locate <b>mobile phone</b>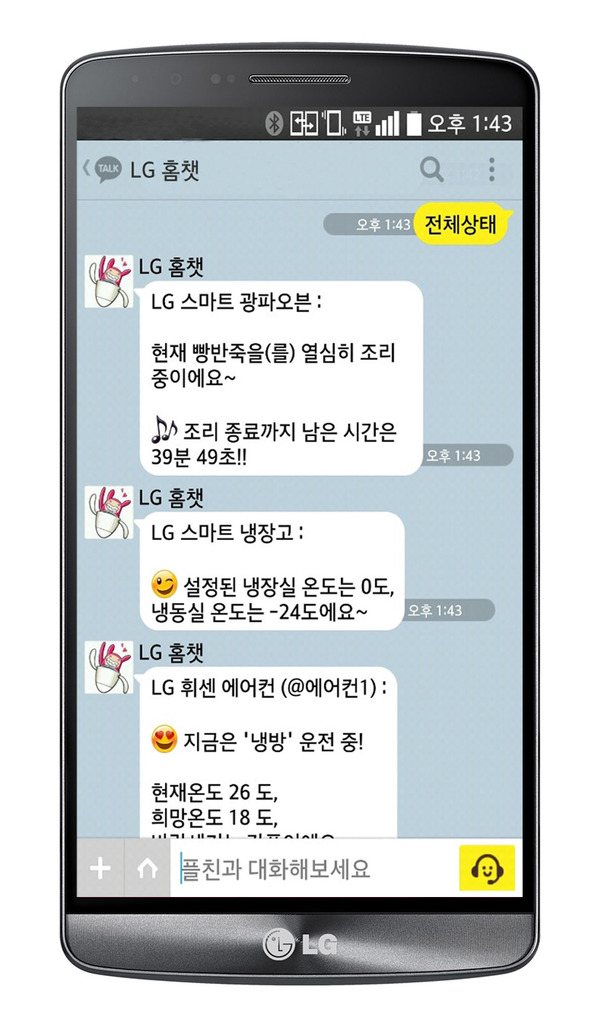
region(56, 38, 546, 984)
